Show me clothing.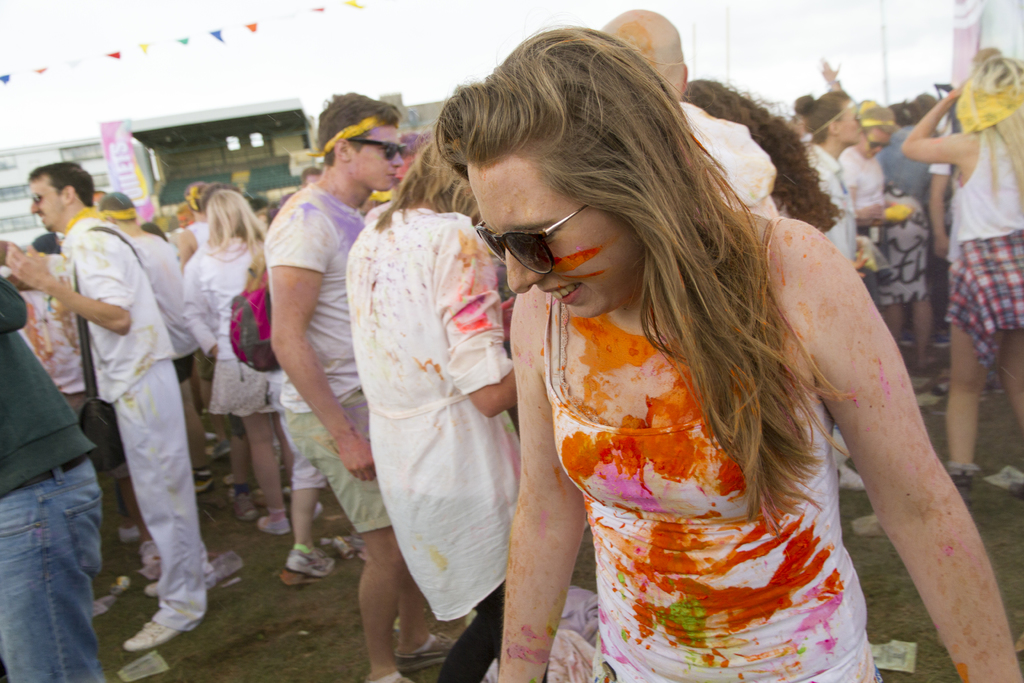
clothing is here: 0 277 91 678.
